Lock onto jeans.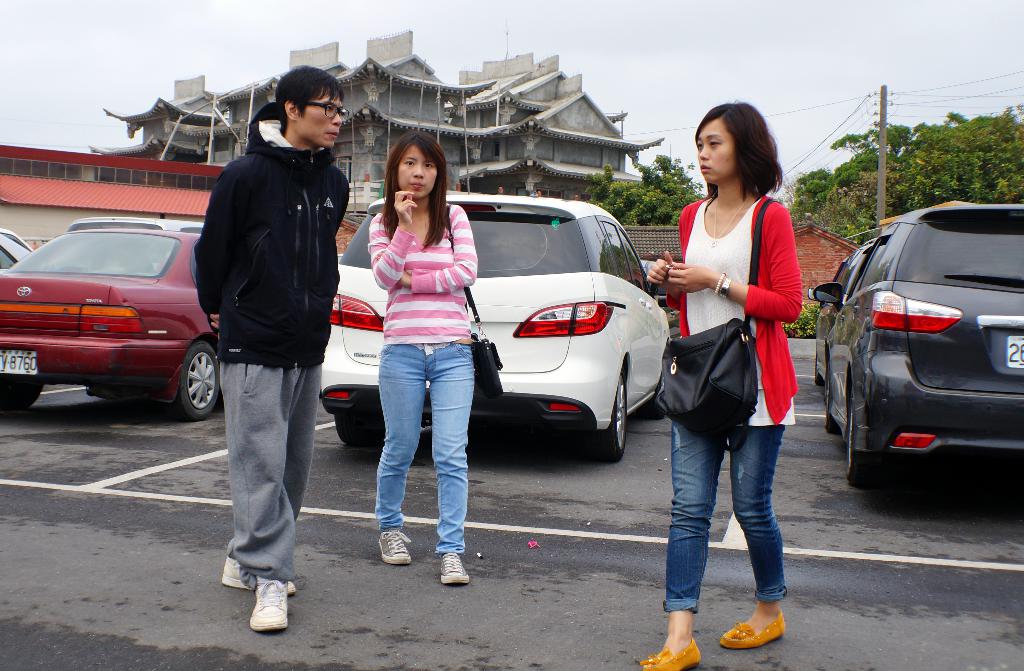
Locked: {"x1": 663, "y1": 418, "x2": 795, "y2": 616}.
